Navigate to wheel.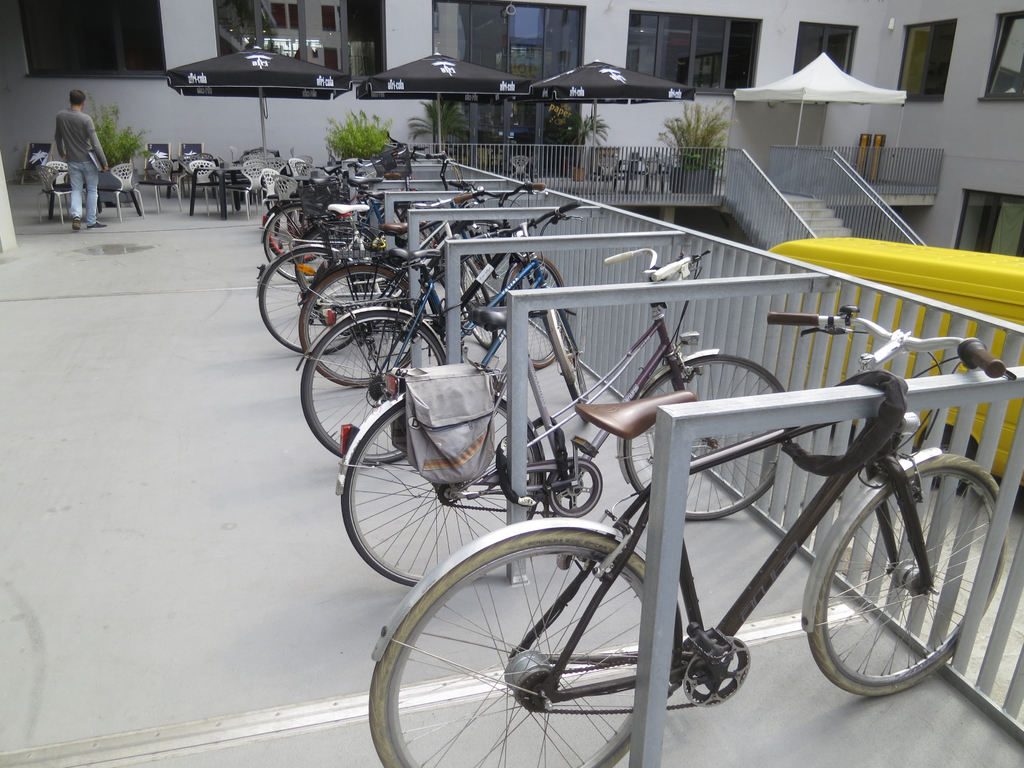
Navigation target: {"x1": 505, "y1": 255, "x2": 567, "y2": 374}.
